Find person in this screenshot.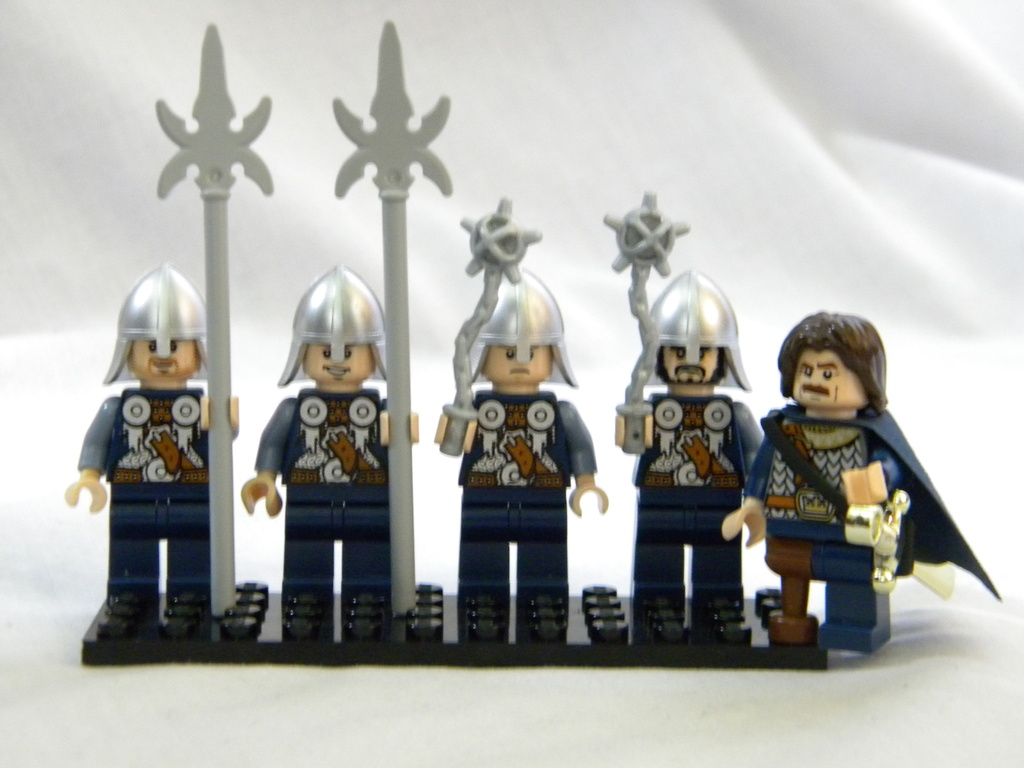
The bounding box for person is x1=623 y1=266 x2=755 y2=643.
